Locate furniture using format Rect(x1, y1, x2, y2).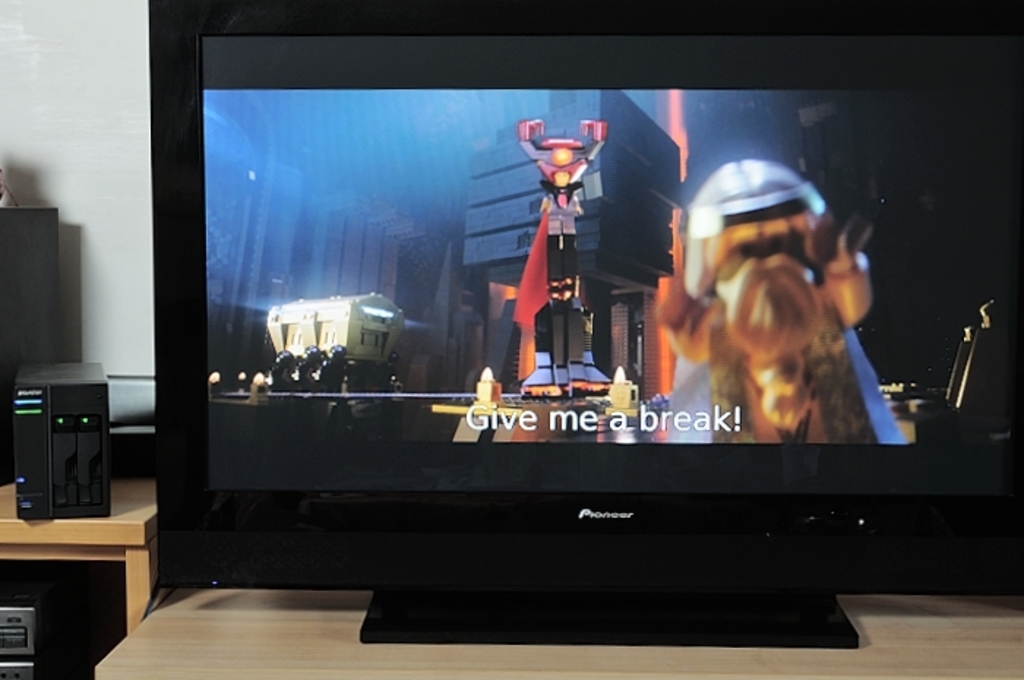
Rect(92, 585, 1023, 676).
